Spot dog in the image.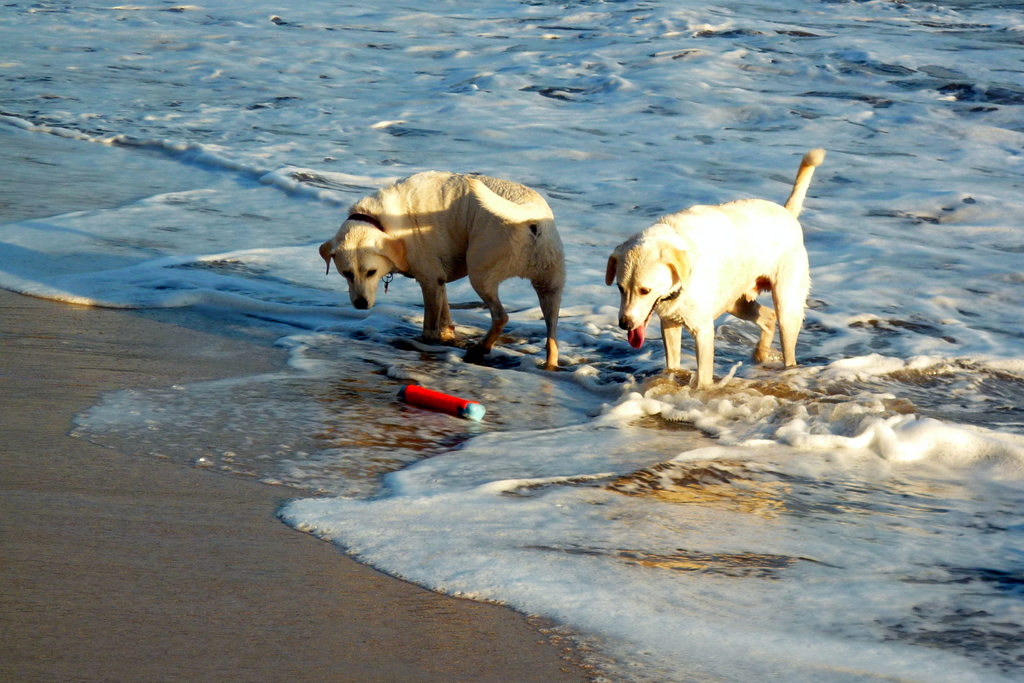
dog found at locate(317, 167, 570, 374).
